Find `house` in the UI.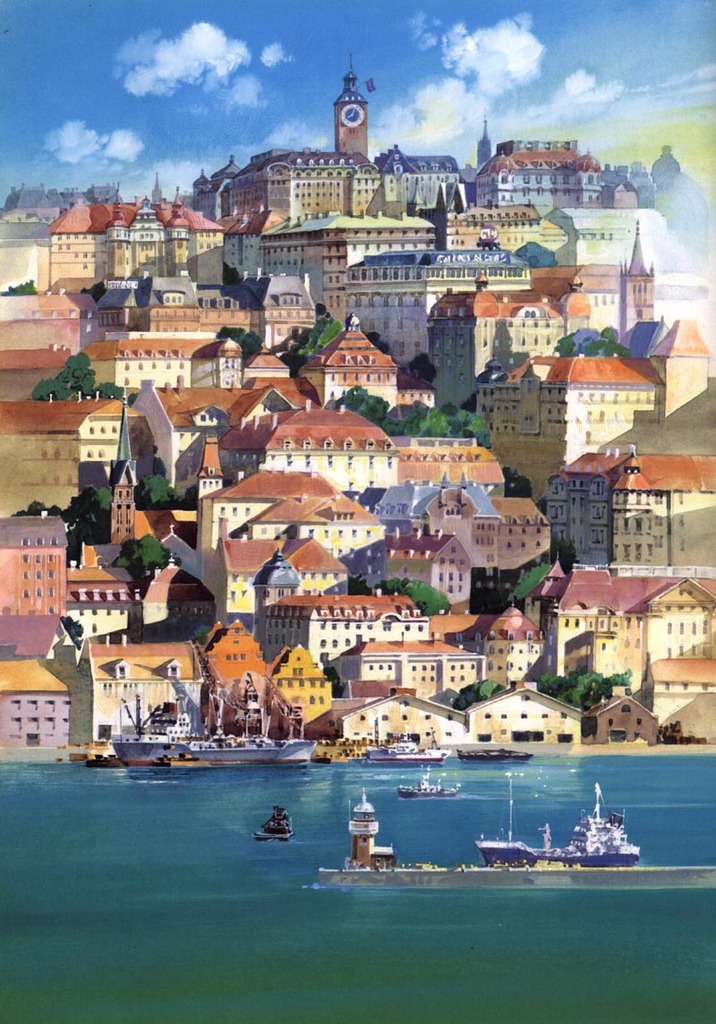
UI element at [x1=243, y1=342, x2=294, y2=383].
